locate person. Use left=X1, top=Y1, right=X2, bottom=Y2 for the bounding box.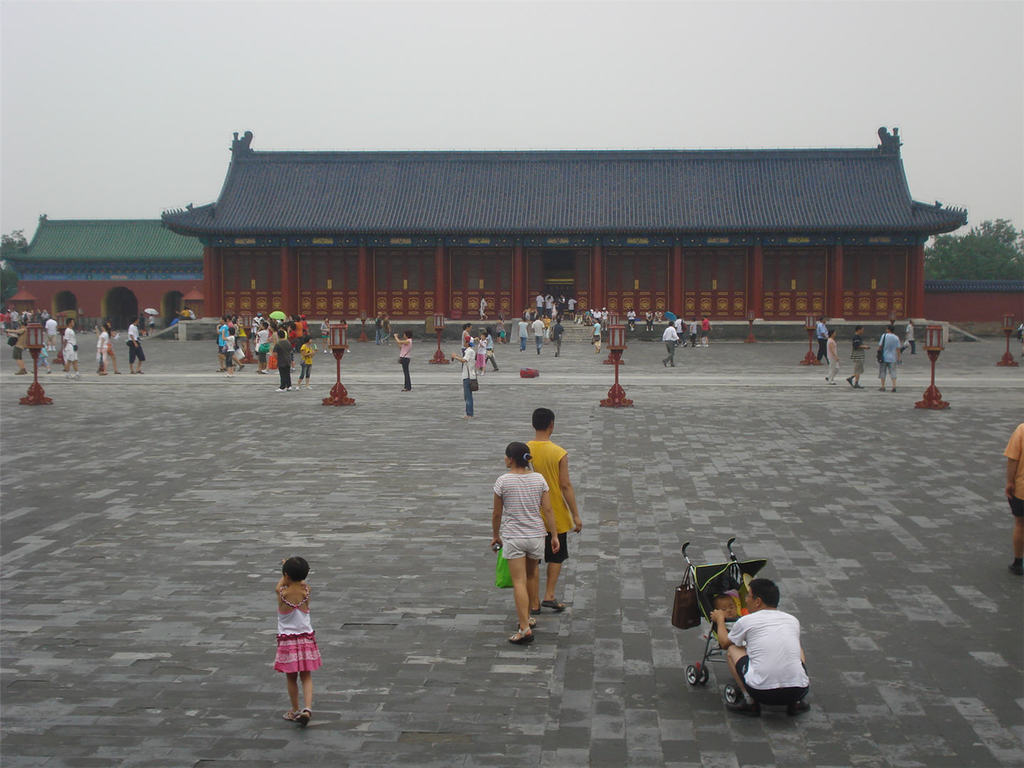
left=845, top=324, right=872, bottom=388.
